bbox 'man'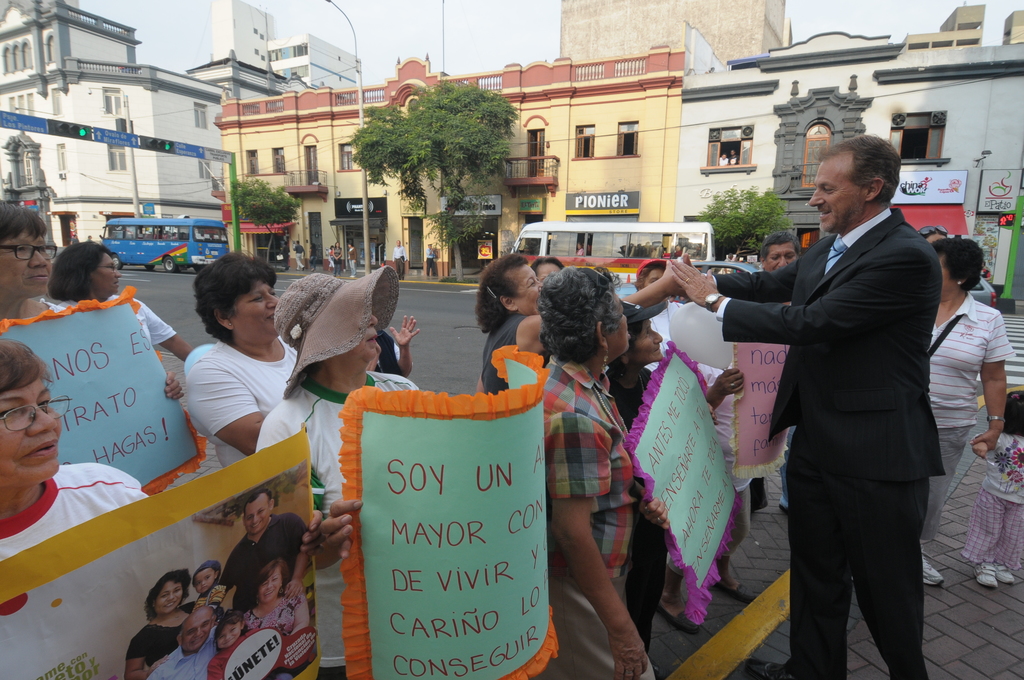
148:613:219:679
